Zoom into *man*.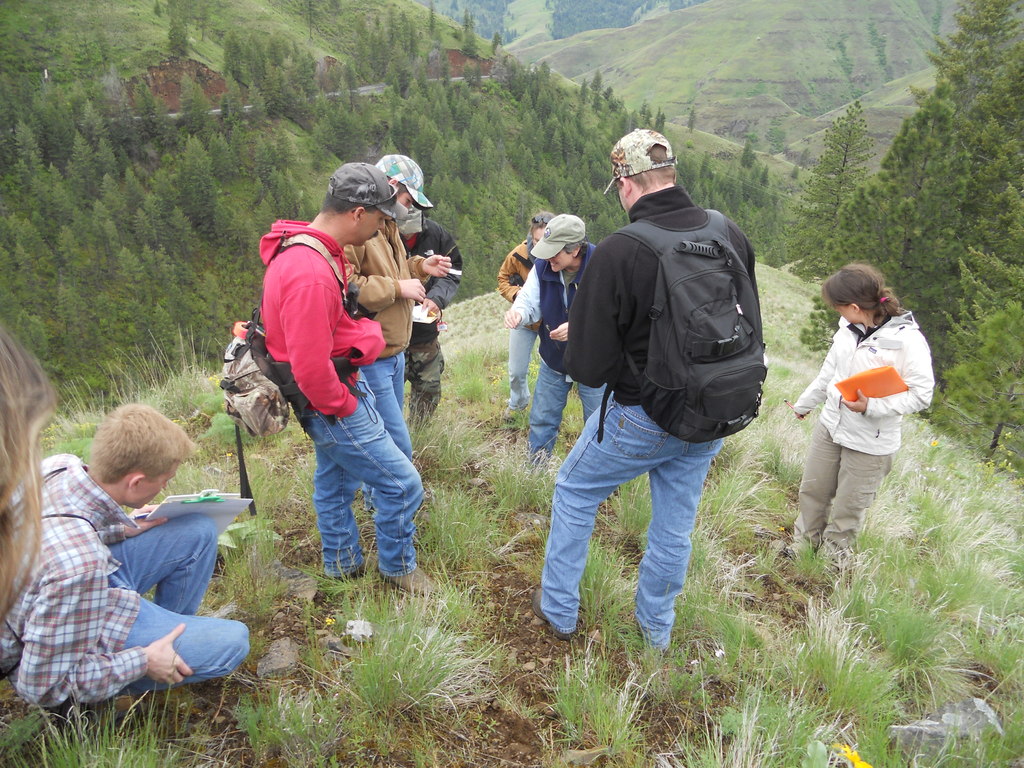
Zoom target: region(341, 152, 438, 484).
